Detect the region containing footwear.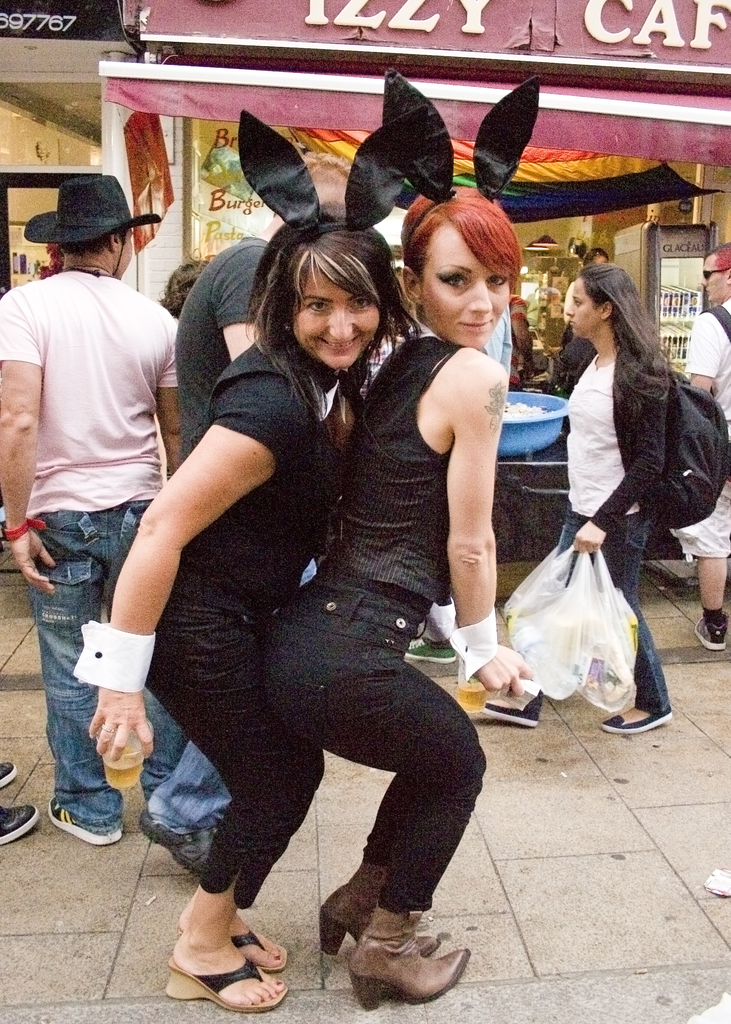
select_region(696, 617, 728, 650).
